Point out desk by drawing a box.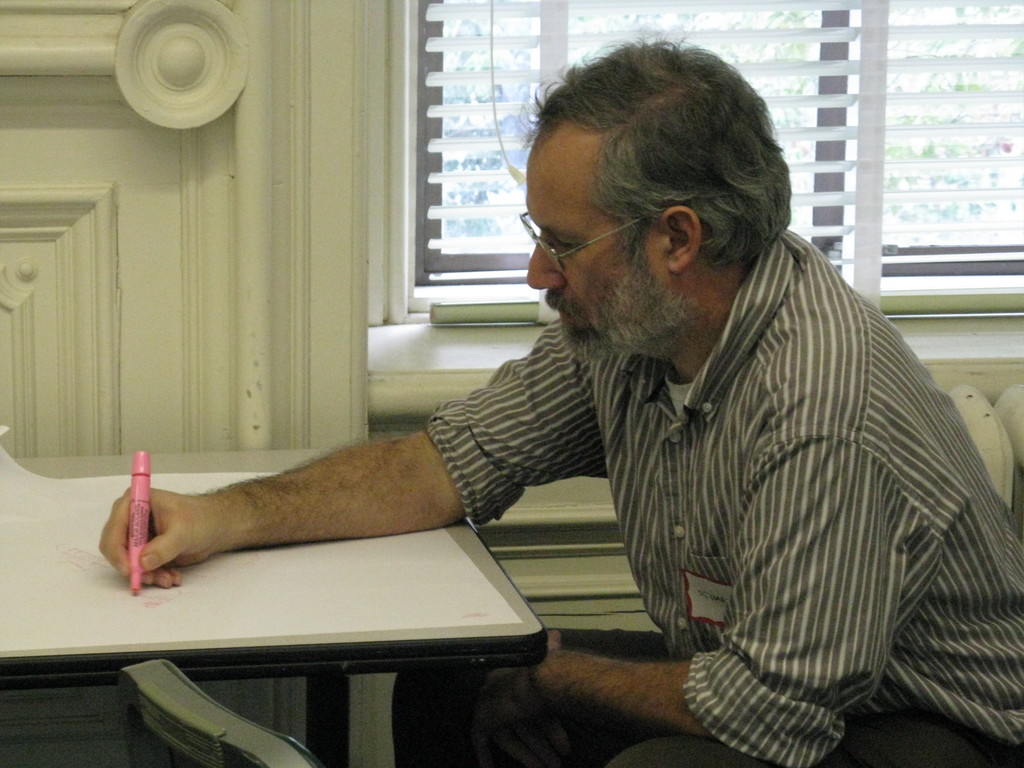
Rect(0, 478, 557, 729).
